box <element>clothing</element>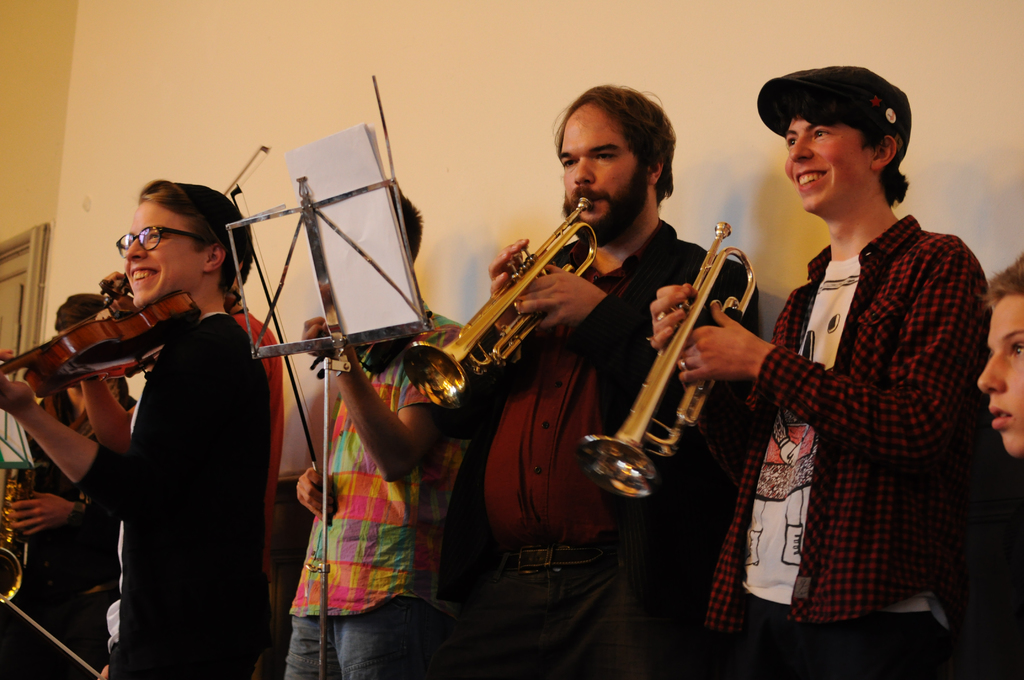
<region>65, 312, 276, 679</region>
